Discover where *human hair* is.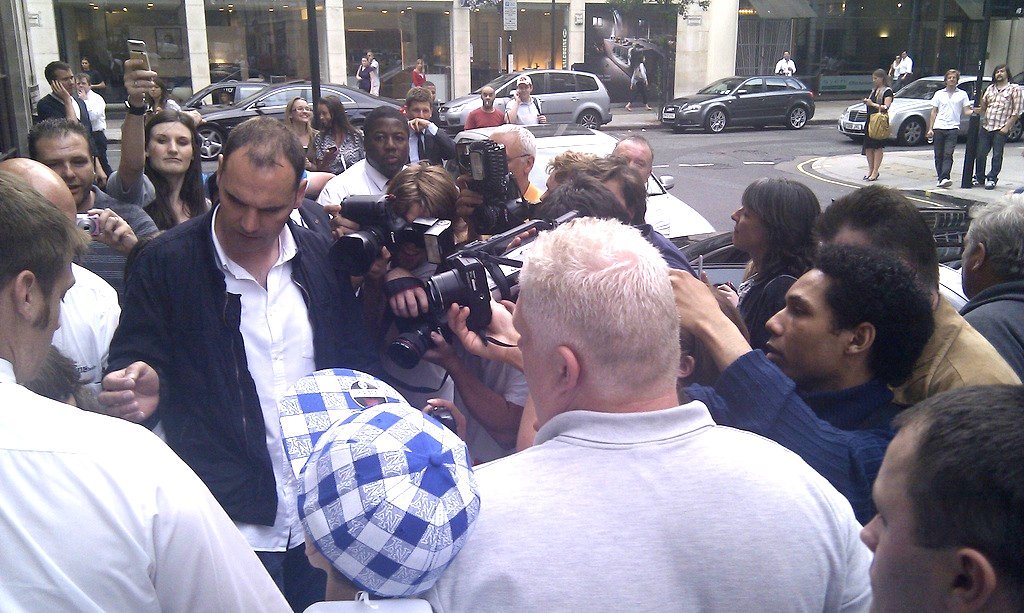
Discovered at 386, 161, 456, 222.
